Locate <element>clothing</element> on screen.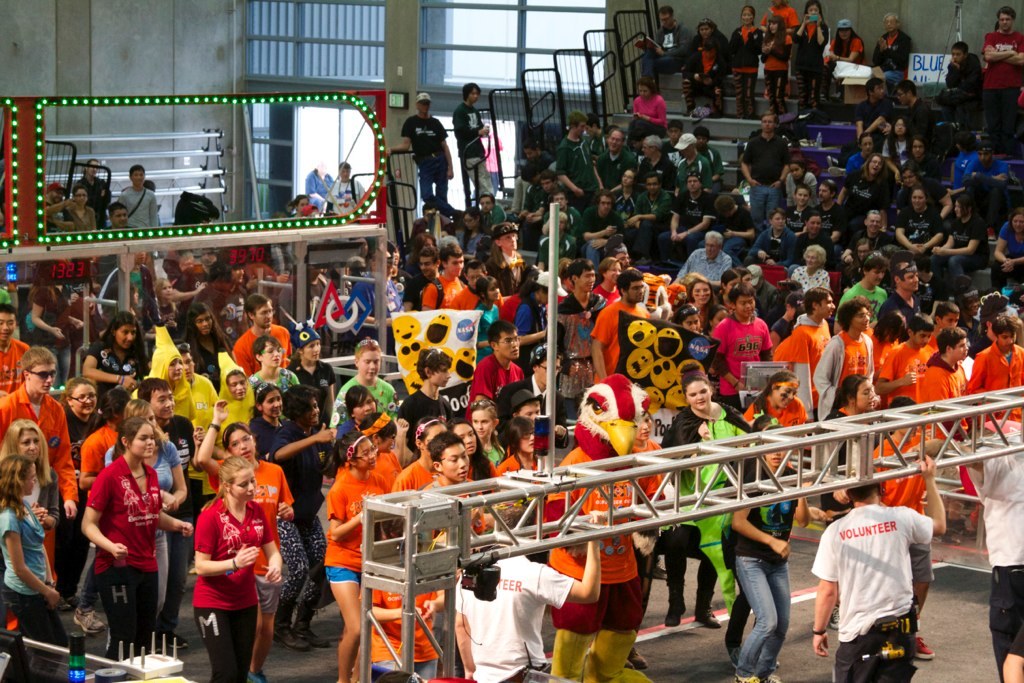
On screen at (left=308, top=172, right=327, bottom=214).
